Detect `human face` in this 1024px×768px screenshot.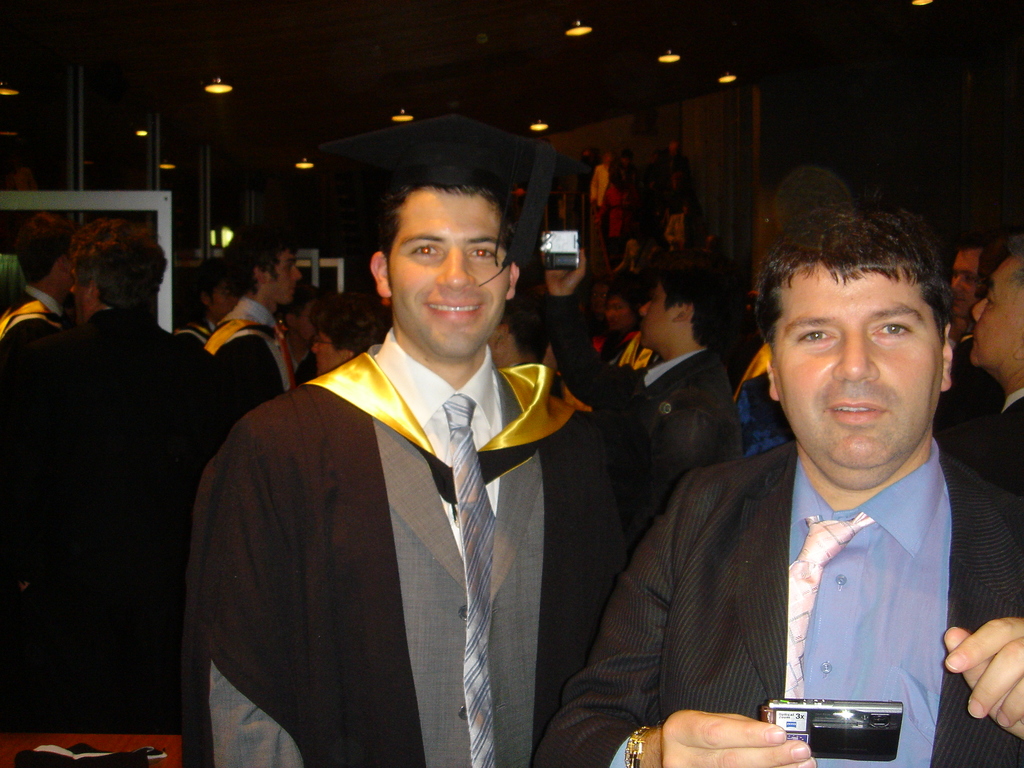
Detection: [71,268,86,321].
